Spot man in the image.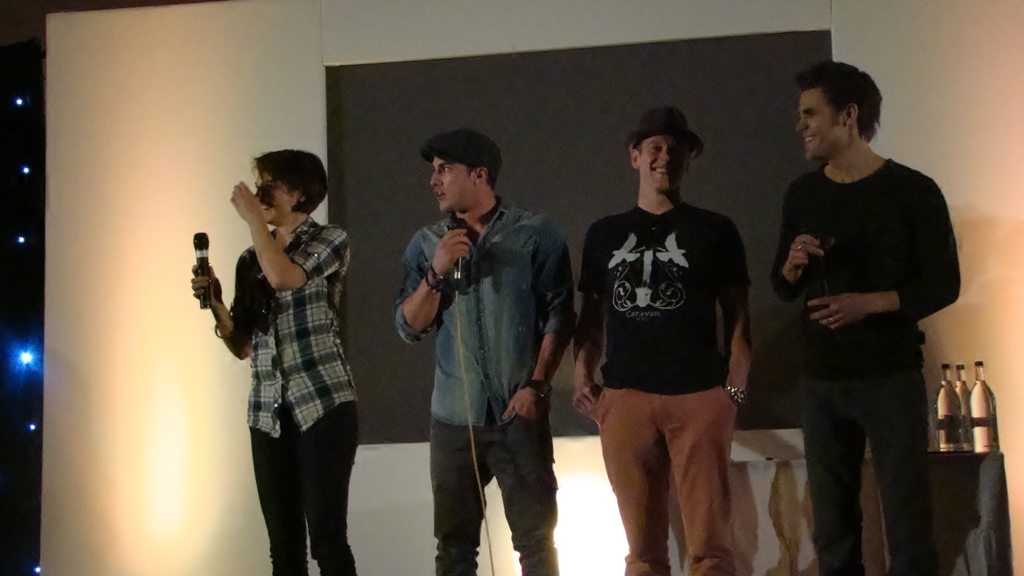
man found at 762 38 964 573.
